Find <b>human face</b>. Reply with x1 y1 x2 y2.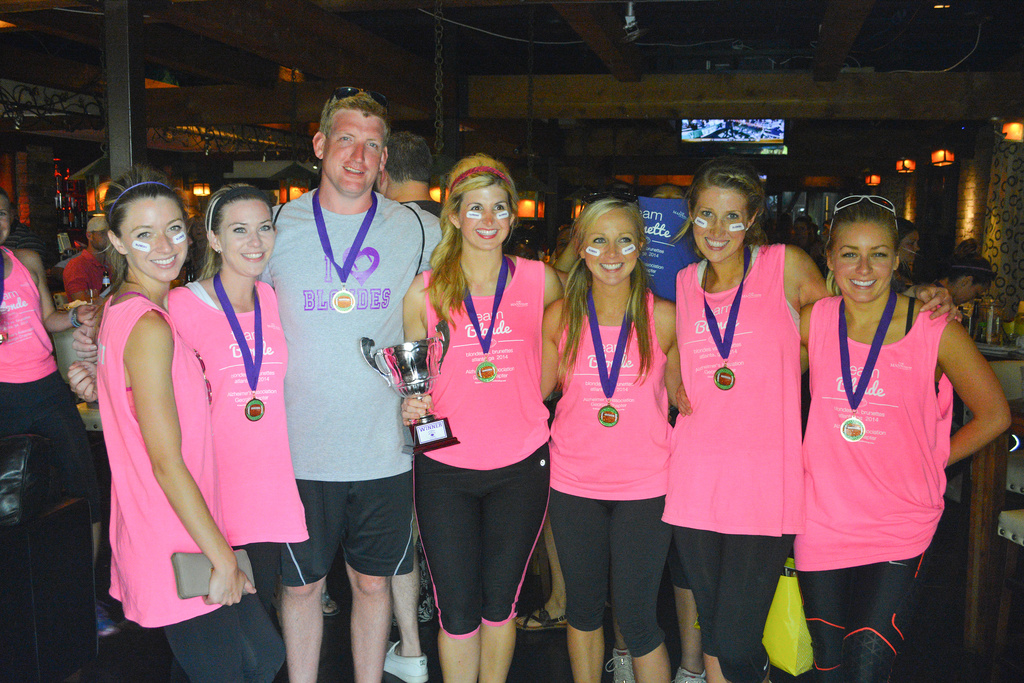
833 220 898 306.
